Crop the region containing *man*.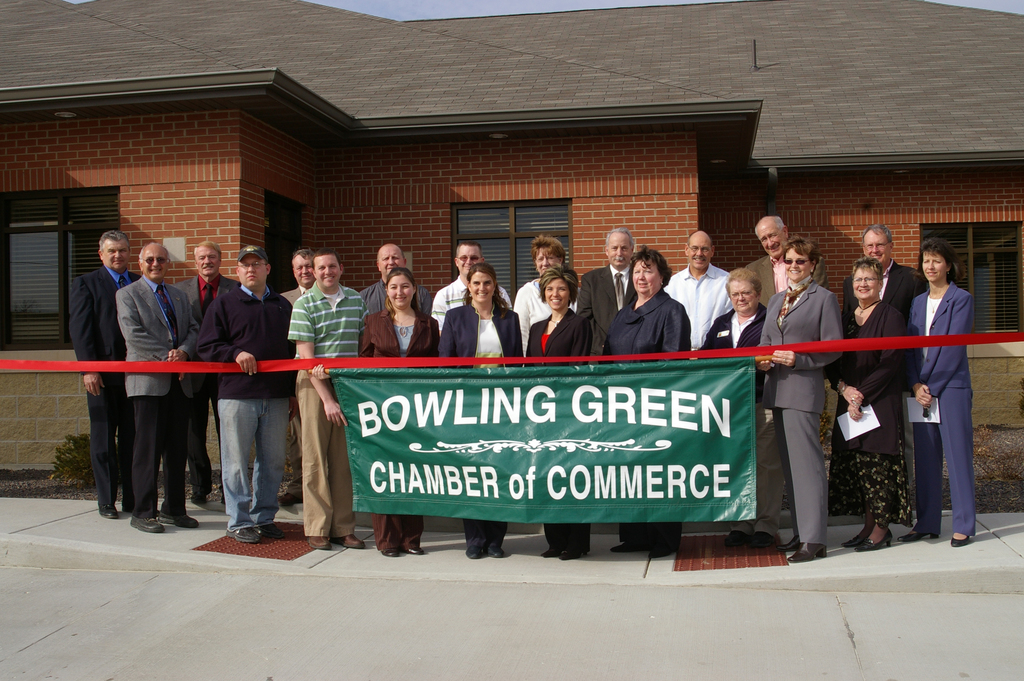
Crop region: 664/228/735/356.
